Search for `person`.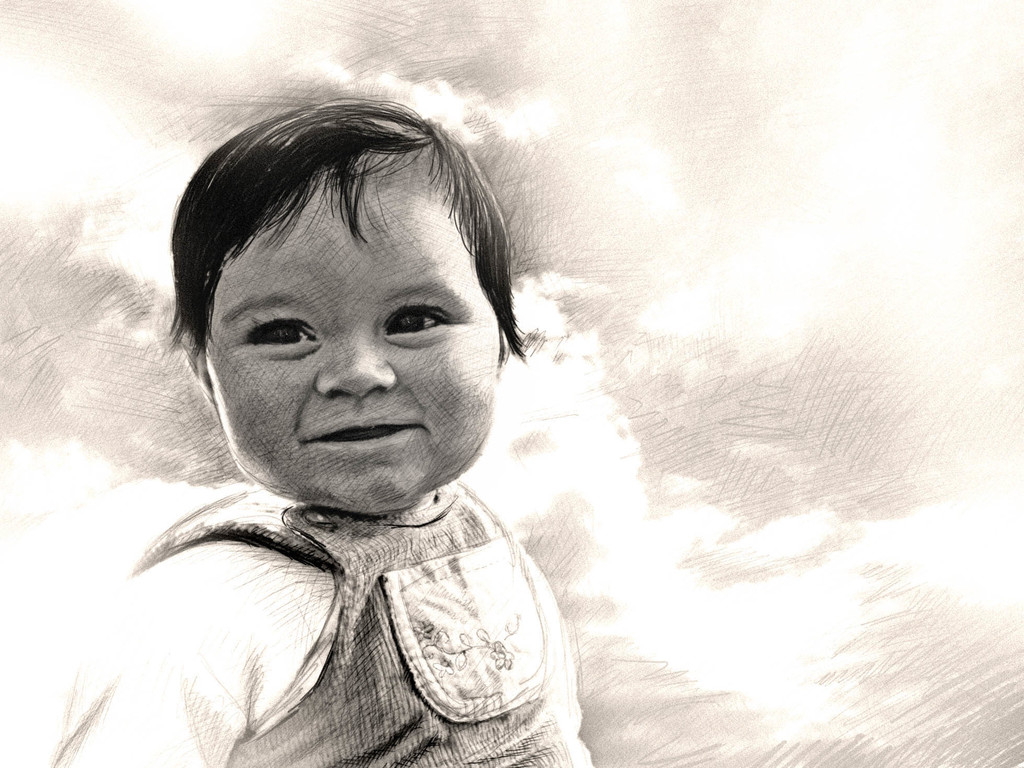
Found at rect(44, 142, 946, 763).
